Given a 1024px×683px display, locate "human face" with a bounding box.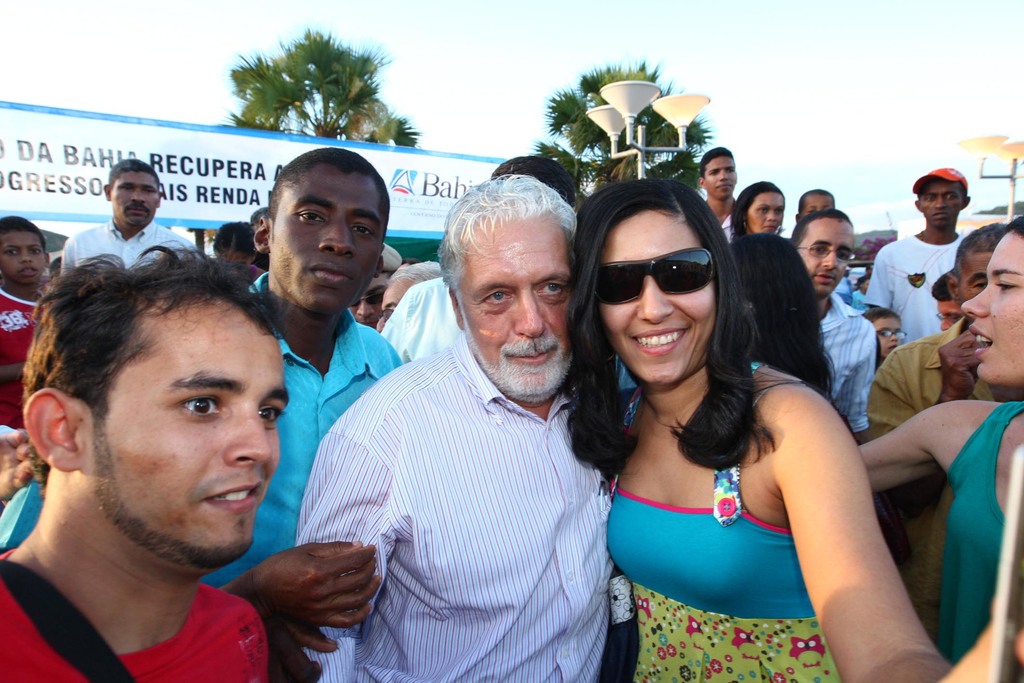
Located: 799,218,852,298.
